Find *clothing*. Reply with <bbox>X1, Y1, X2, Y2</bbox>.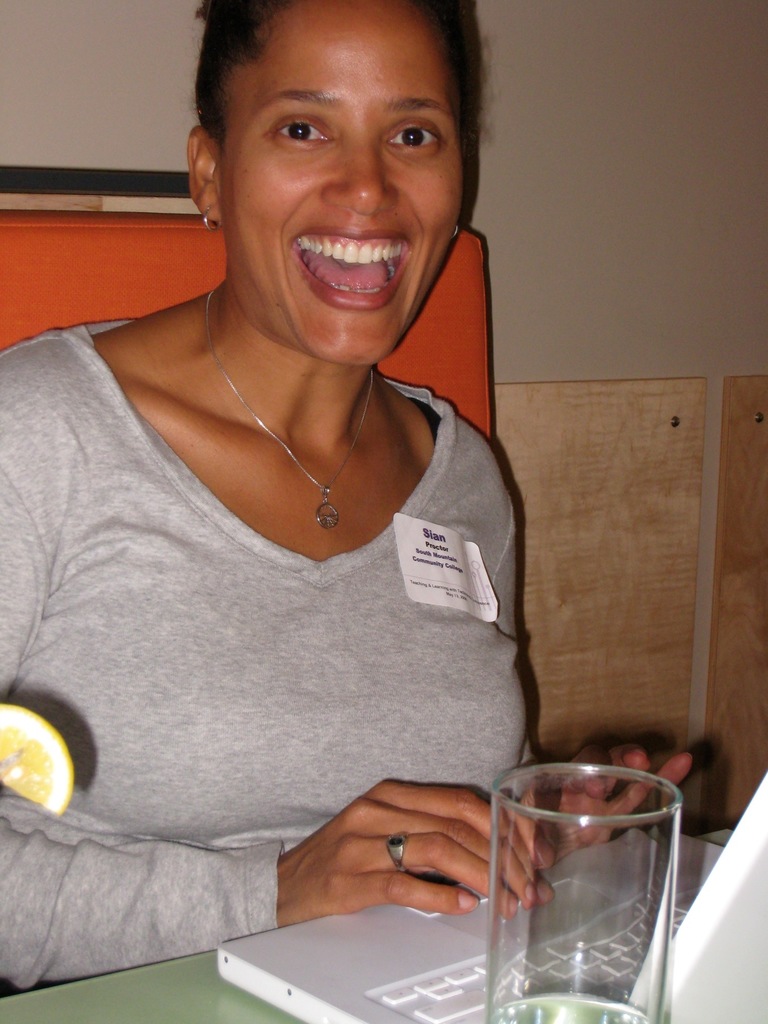
<bbox>17, 317, 573, 883</bbox>.
